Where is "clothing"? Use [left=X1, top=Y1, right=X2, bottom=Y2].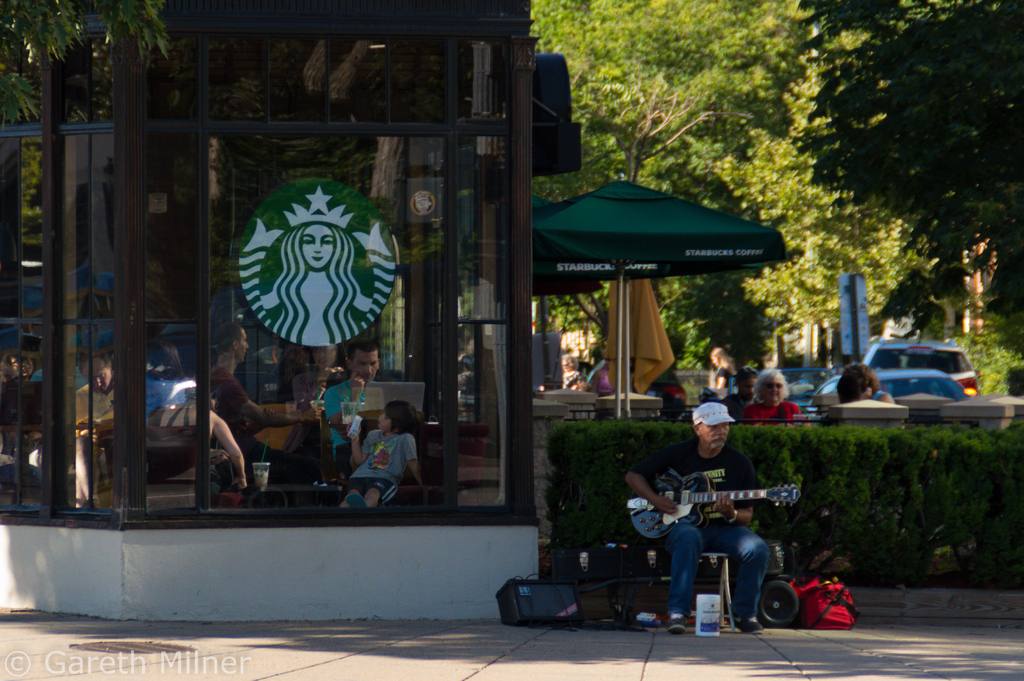
[left=75, top=379, right=113, bottom=500].
